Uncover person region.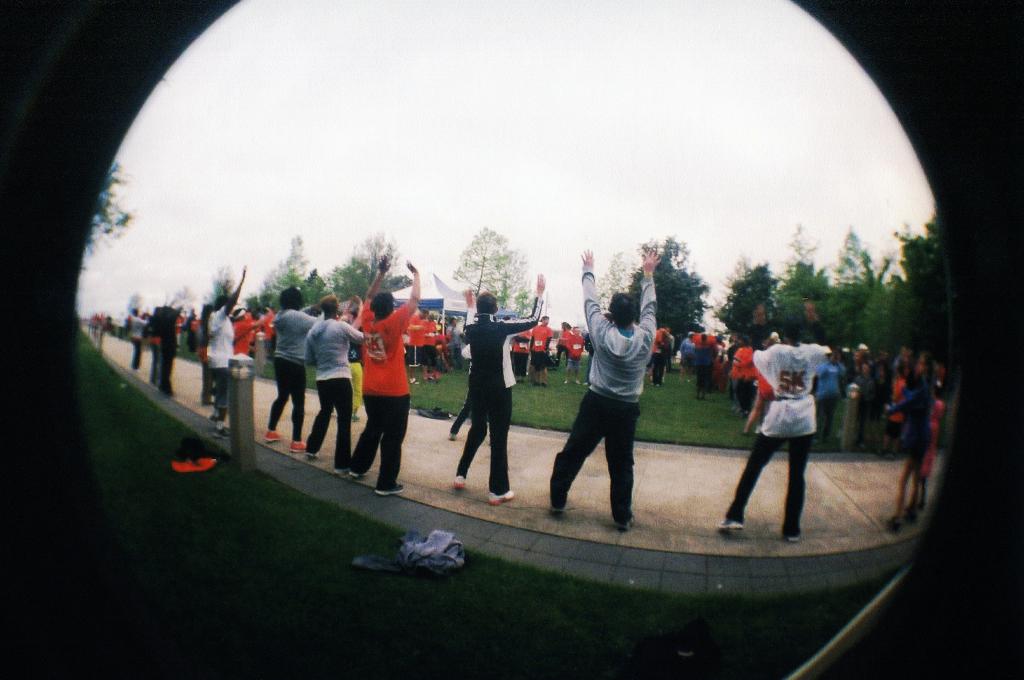
Uncovered: bbox(920, 383, 944, 505).
